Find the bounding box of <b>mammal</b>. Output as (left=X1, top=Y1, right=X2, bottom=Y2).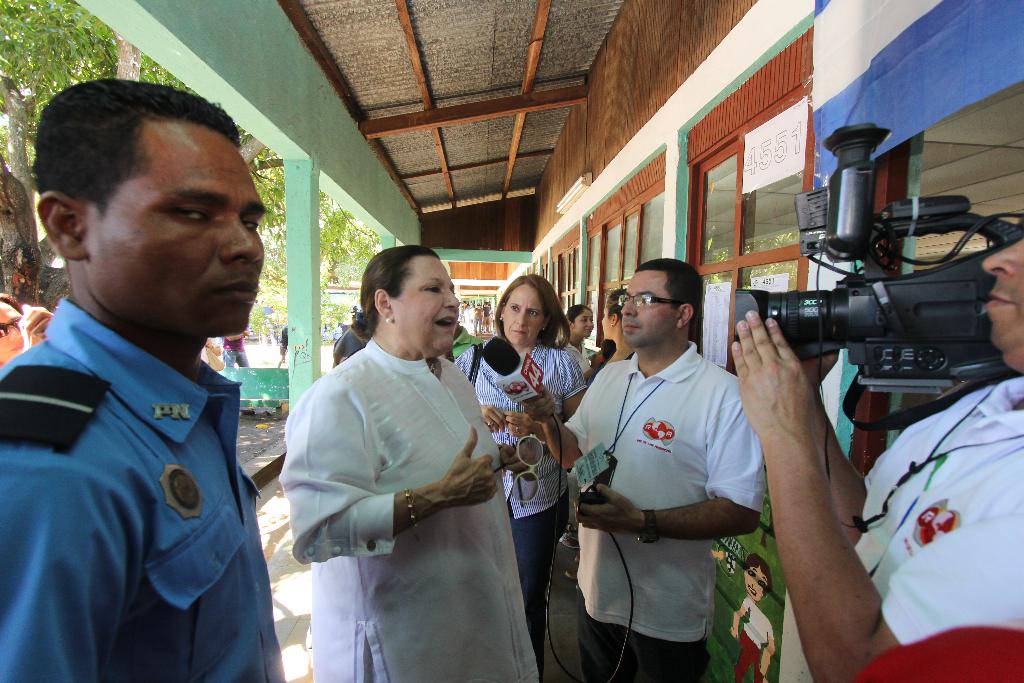
(left=200, top=336, right=220, bottom=367).
